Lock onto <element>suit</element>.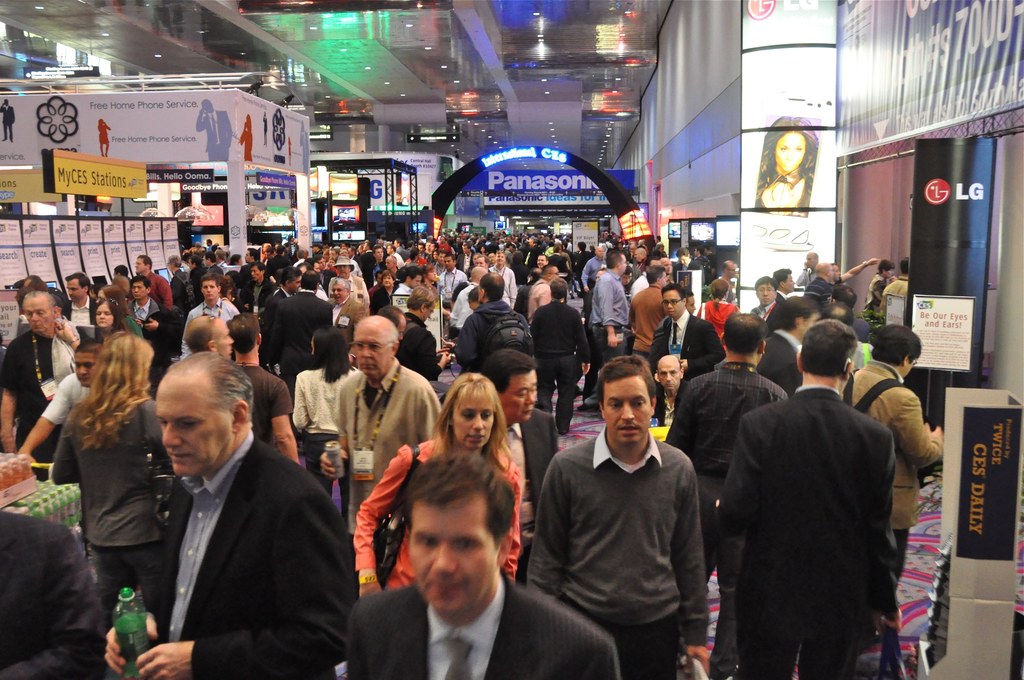
Locked: locate(343, 295, 368, 366).
